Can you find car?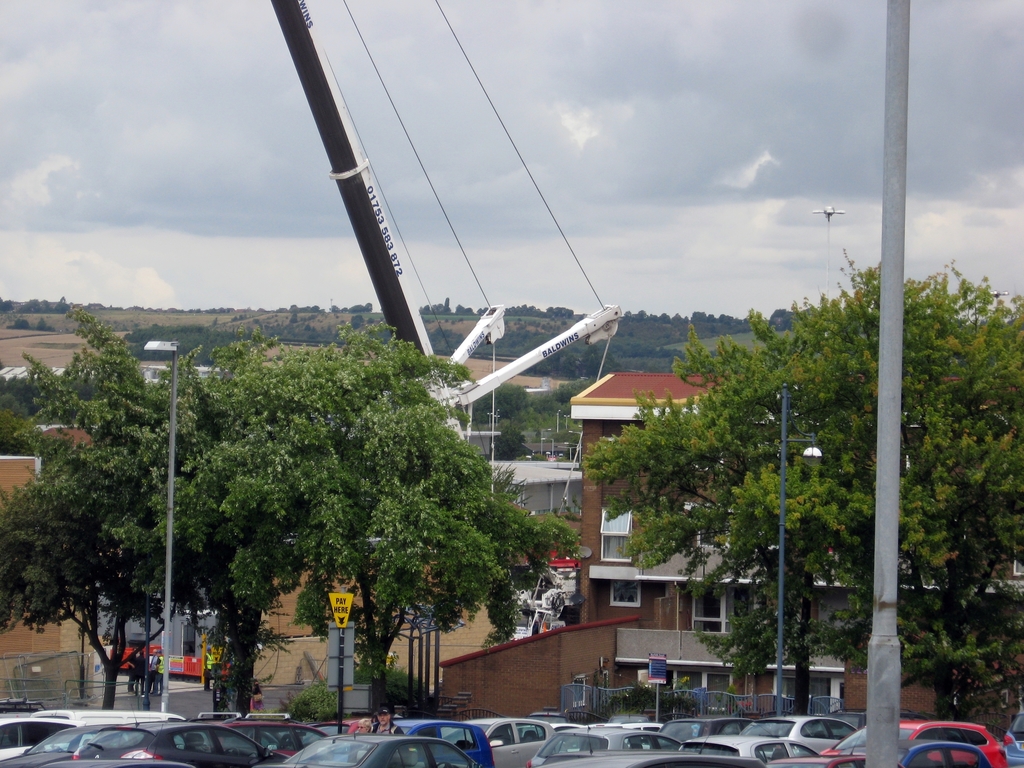
Yes, bounding box: select_region(650, 709, 774, 742).
